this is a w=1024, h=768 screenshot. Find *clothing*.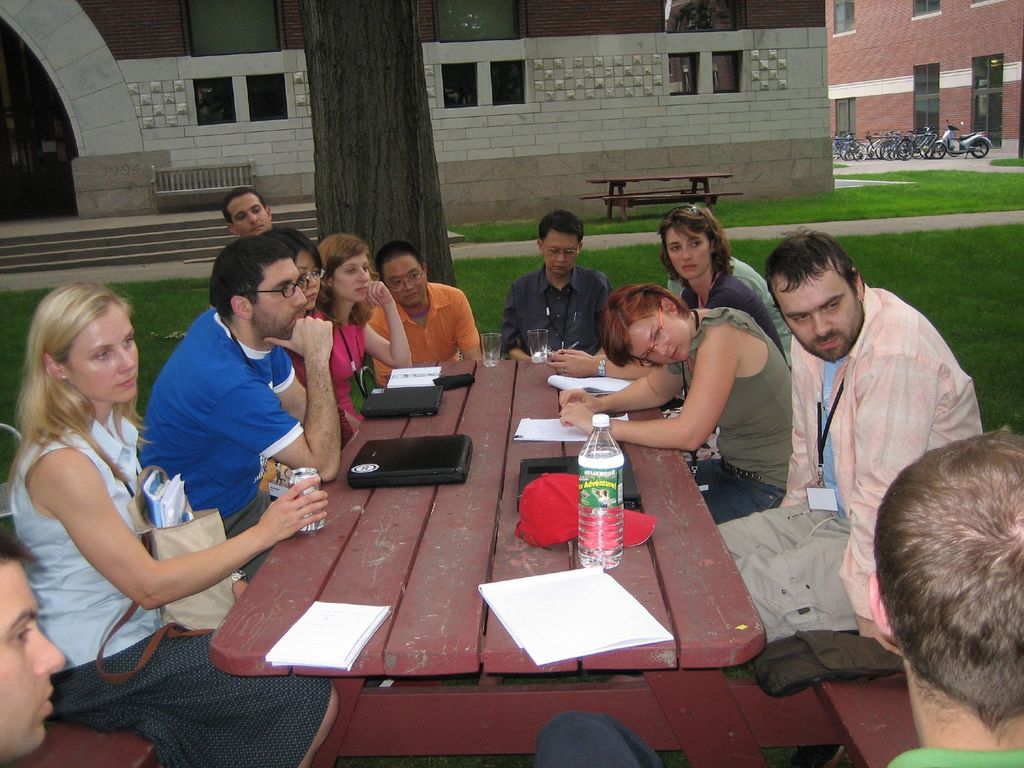
Bounding box: bbox=(680, 266, 787, 365).
